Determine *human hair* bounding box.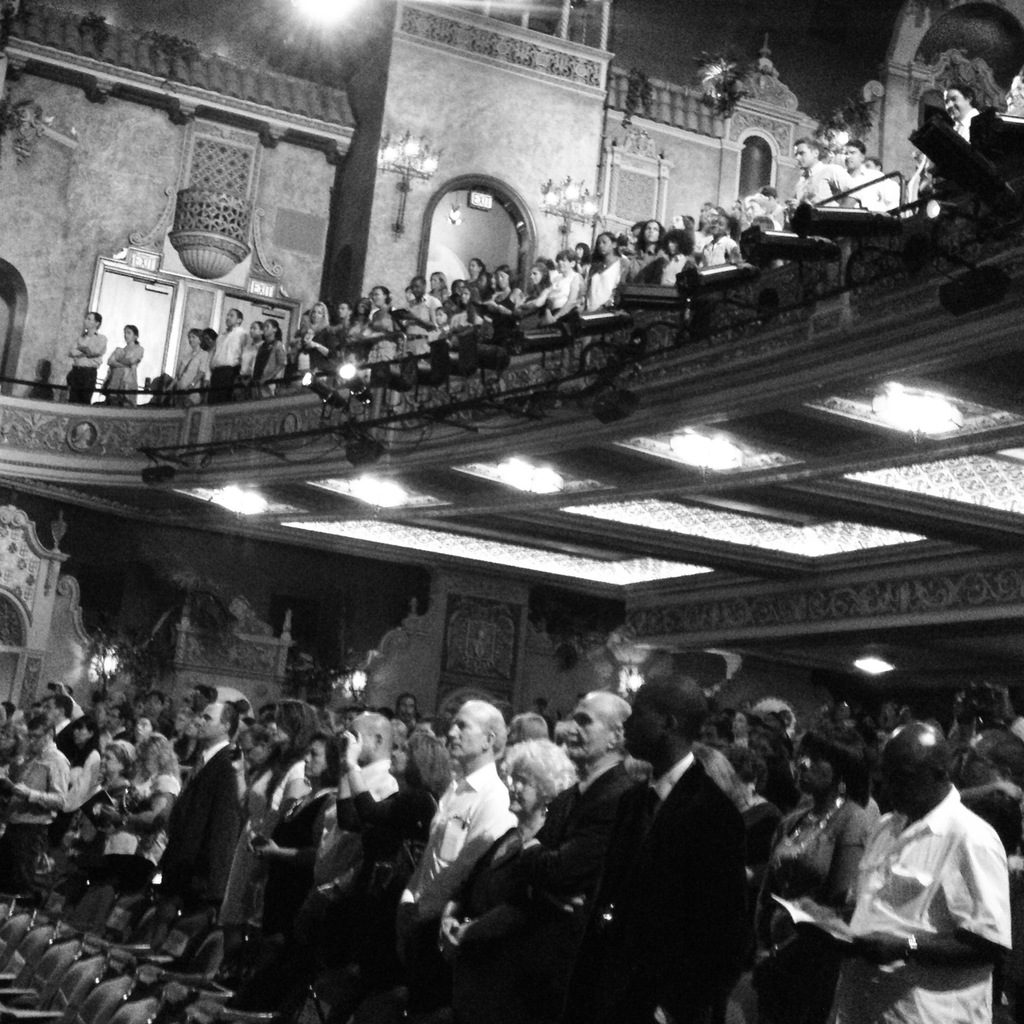
Determined: [46, 698, 74, 719].
